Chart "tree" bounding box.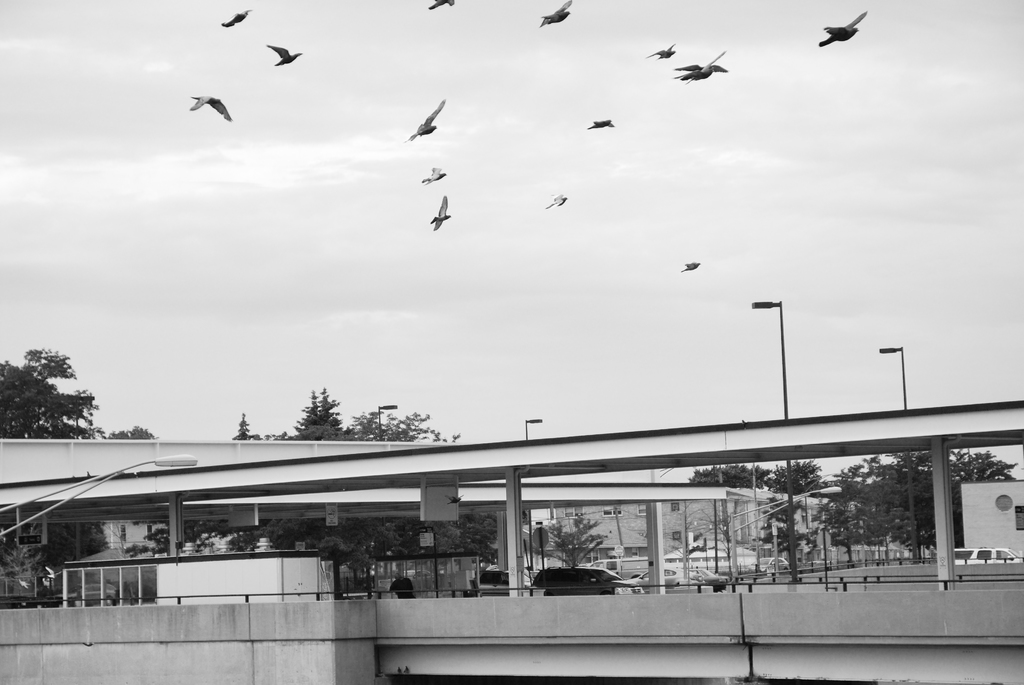
Charted: [left=766, top=453, right=834, bottom=496].
